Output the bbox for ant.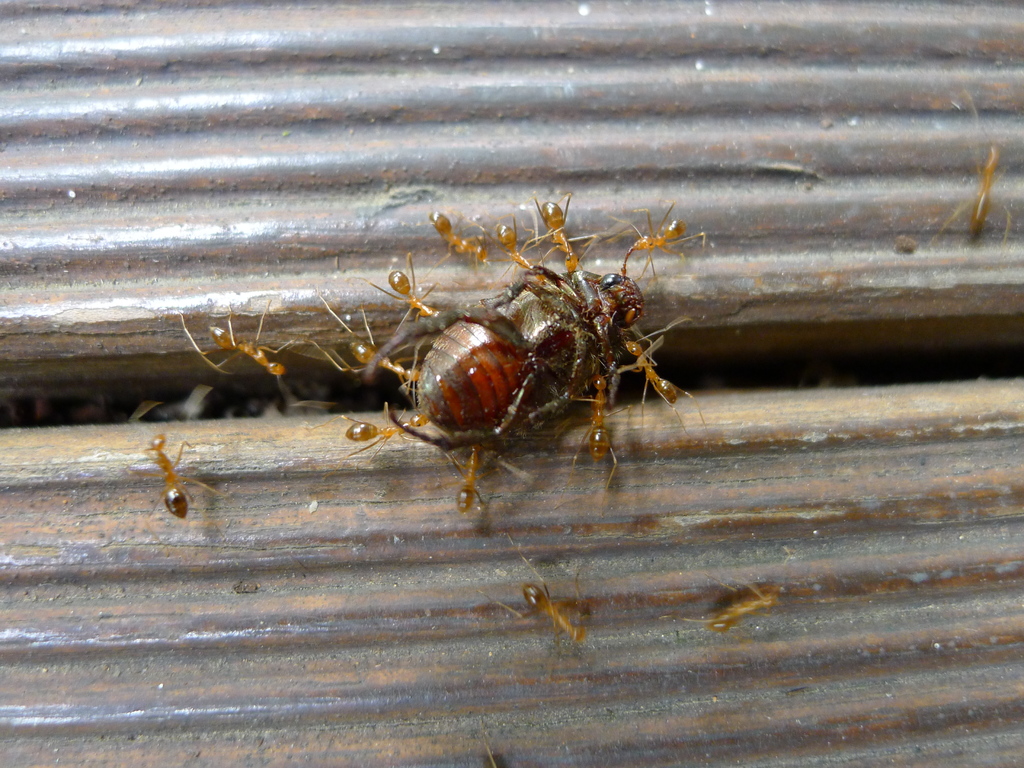
BBox(680, 561, 804, 637).
